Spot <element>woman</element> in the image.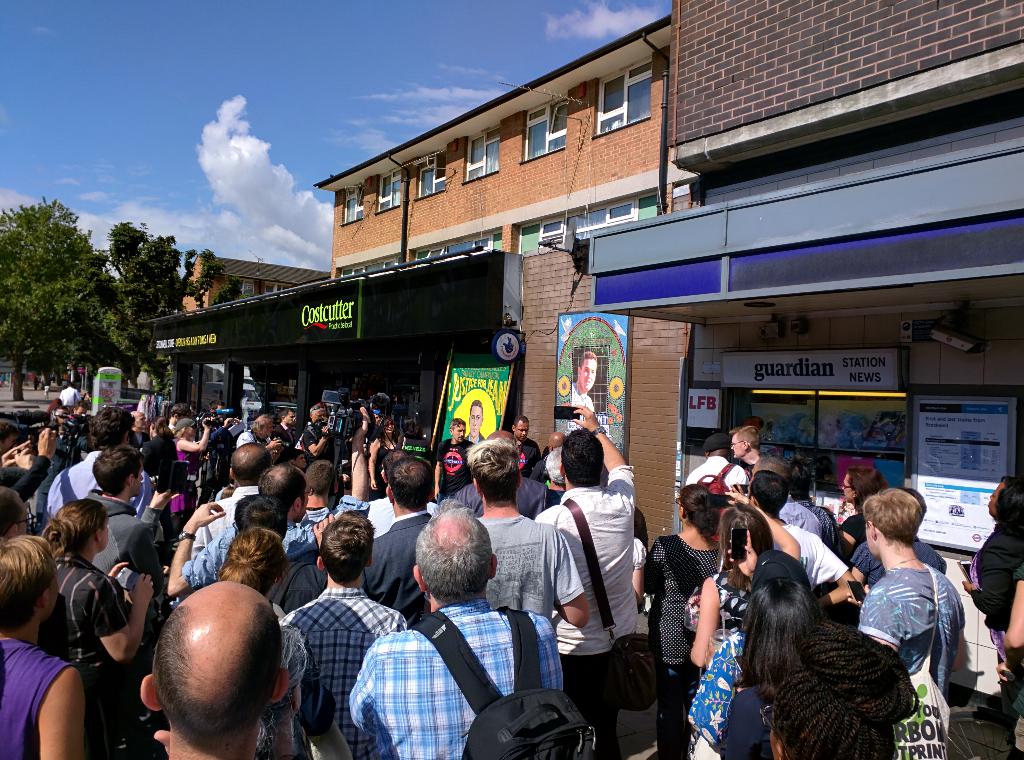
<element>woman</element> found at <bbox>43, 497, 154, 688</bbox>.
